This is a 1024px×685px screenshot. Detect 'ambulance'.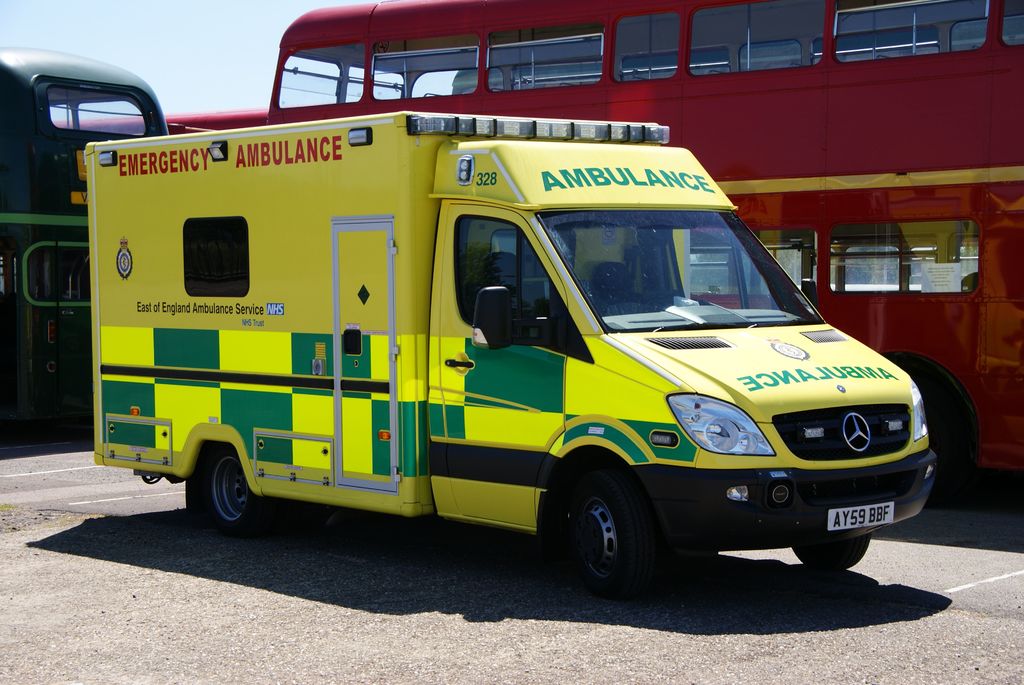
{"left": 84, "top": 107, "right": 940, "bottom": 592}.
